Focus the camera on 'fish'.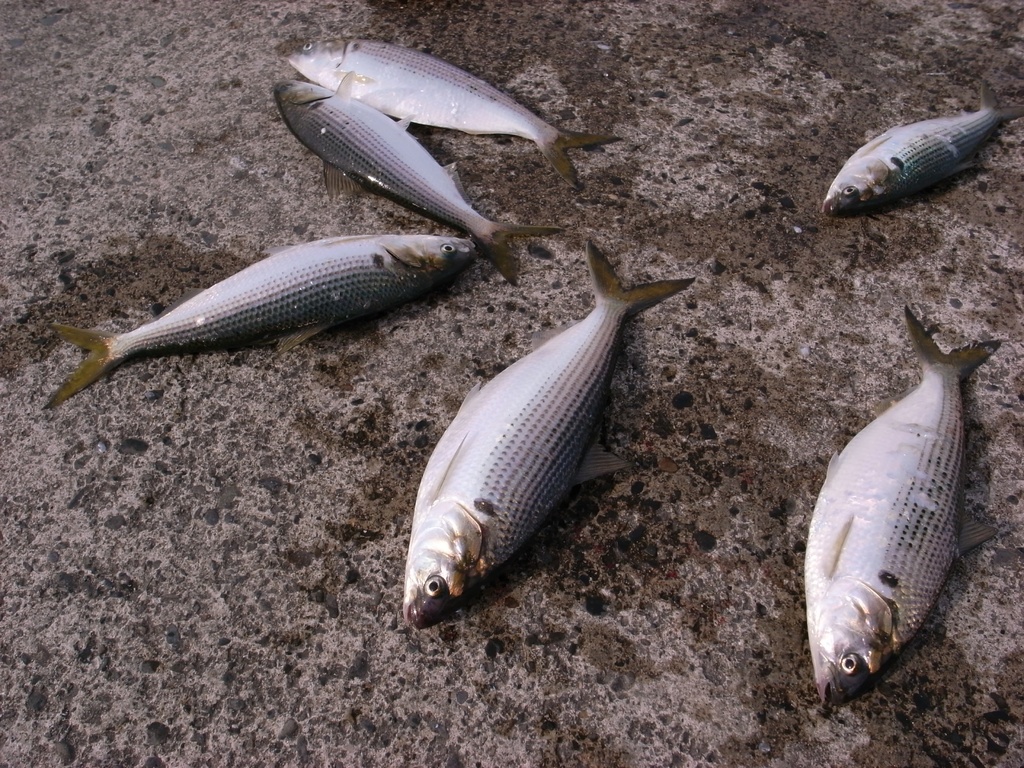
Focus region: x1=45 y1=223 x2=495 y2=418.
